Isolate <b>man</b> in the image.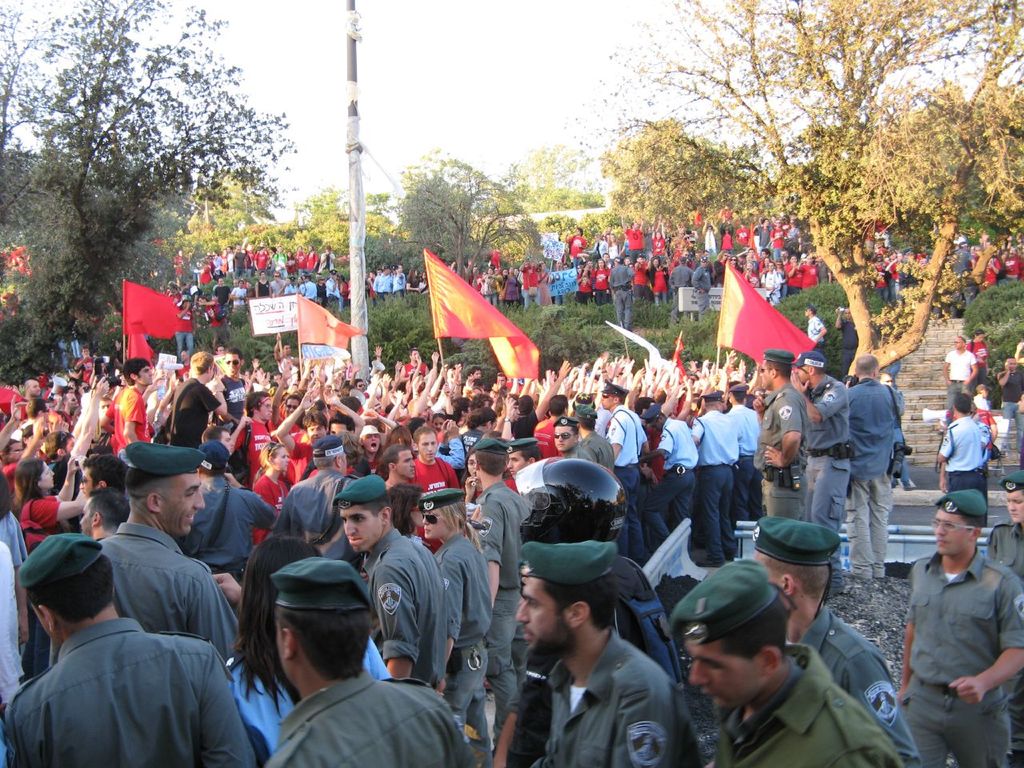
Isolated region: x1=329, y1=471, x2=447, y2=689.
